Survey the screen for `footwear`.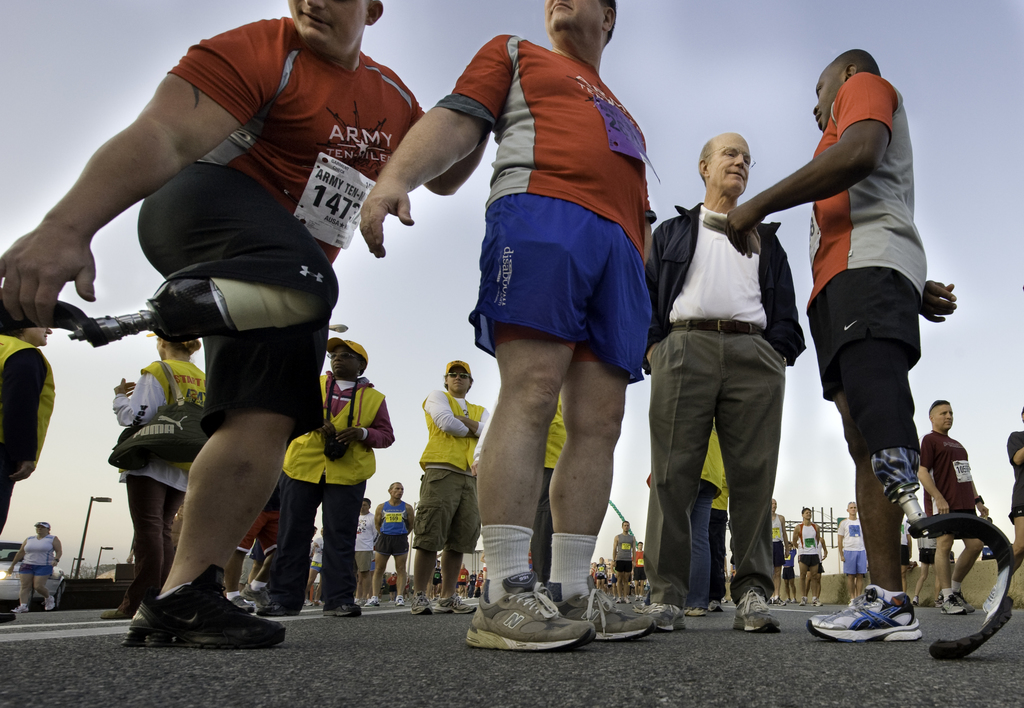
Survey found: (x1=809, y1=594, x2=825, y2=607).
